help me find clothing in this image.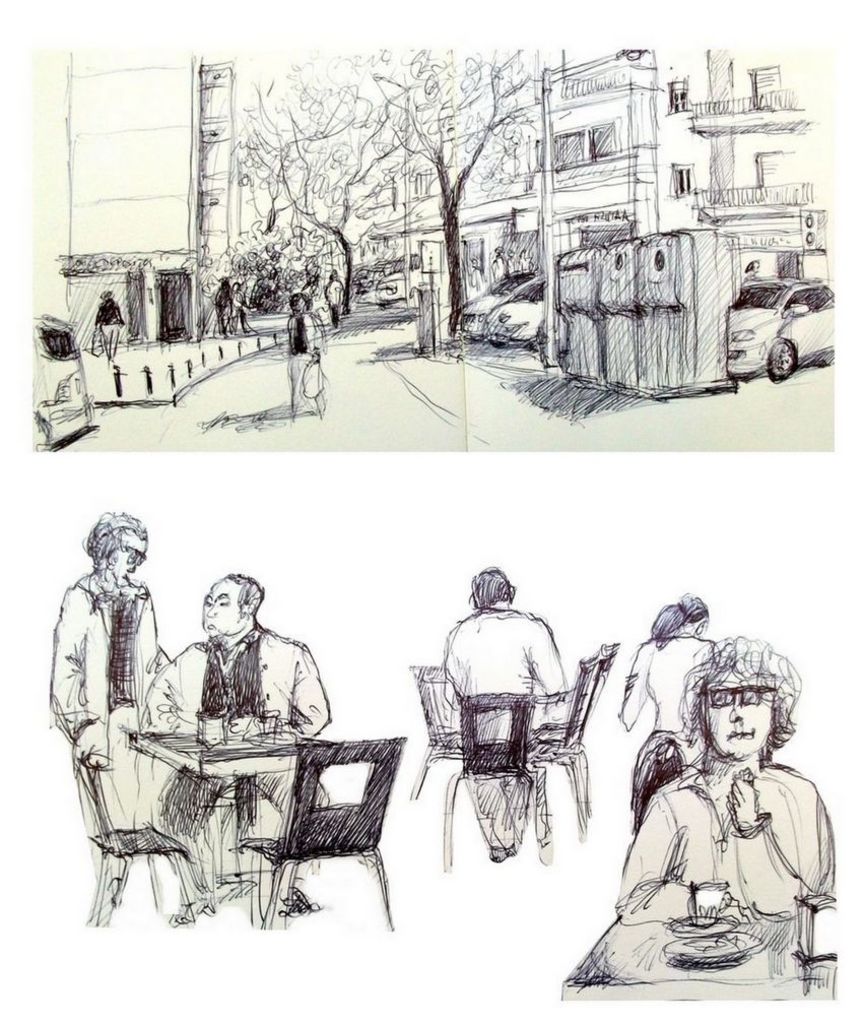
Found it: BBox(592, 724, 844, 993).
